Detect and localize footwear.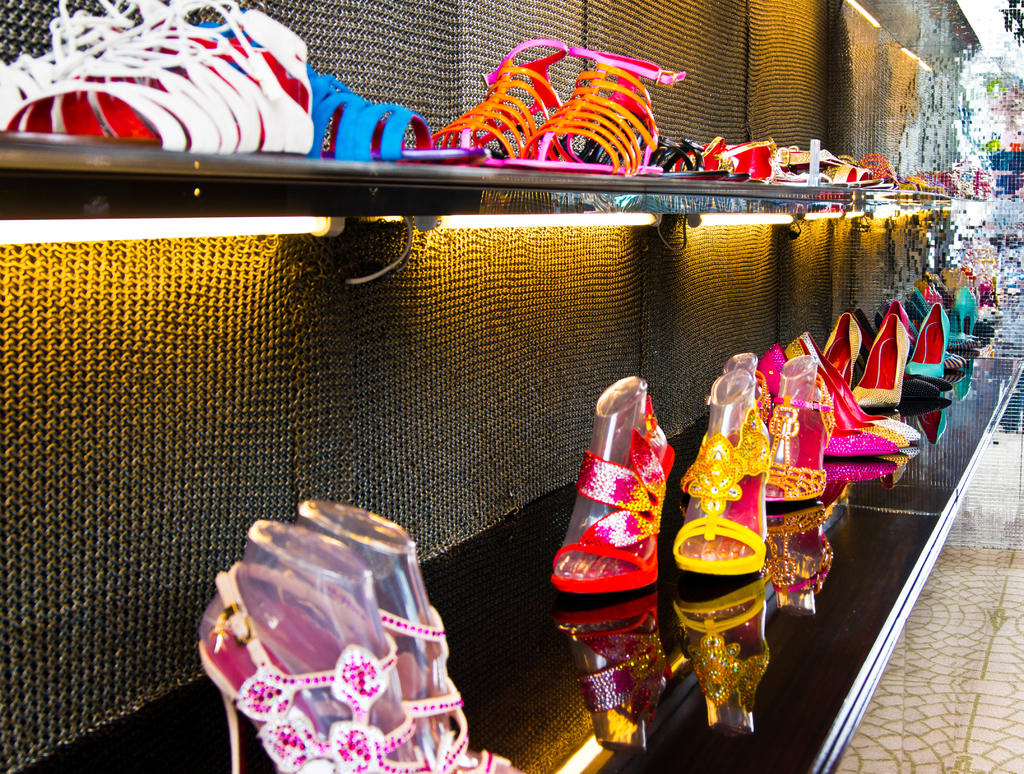
Localized at {"x1": 572, "y1": 390, "x2": 691, "y2": 626}.
